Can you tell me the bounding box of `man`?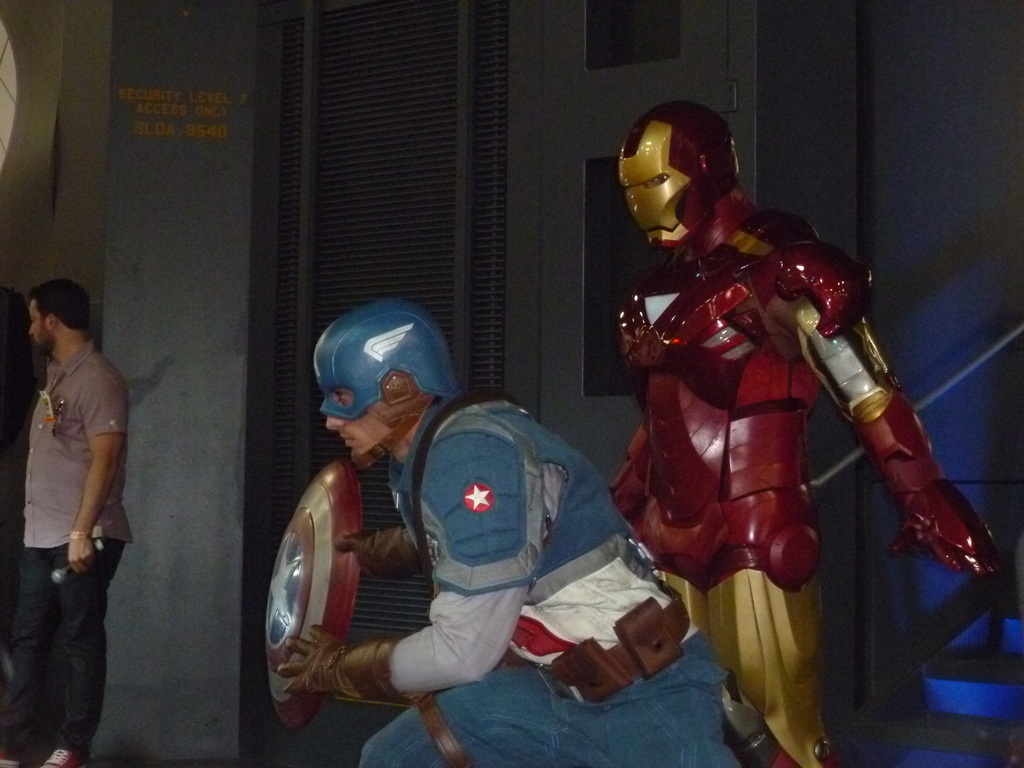
{"x1": 8, "y1": 260, "x2": 136, "y2": 749}.
